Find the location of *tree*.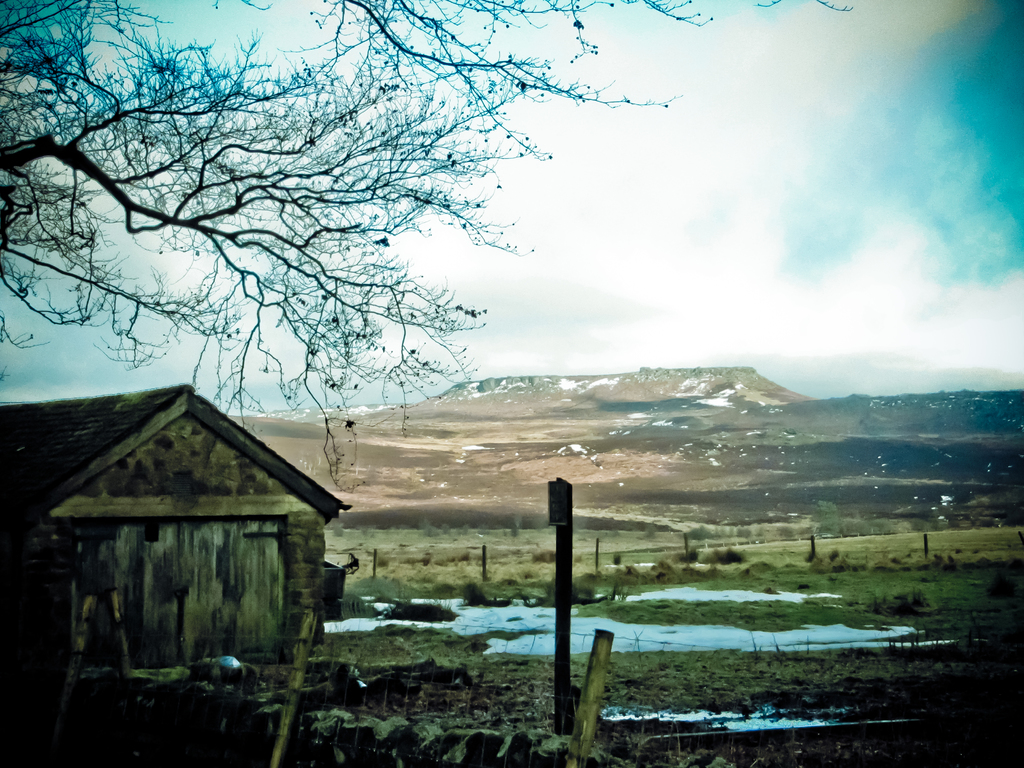
Location: (0,0,883,566).
